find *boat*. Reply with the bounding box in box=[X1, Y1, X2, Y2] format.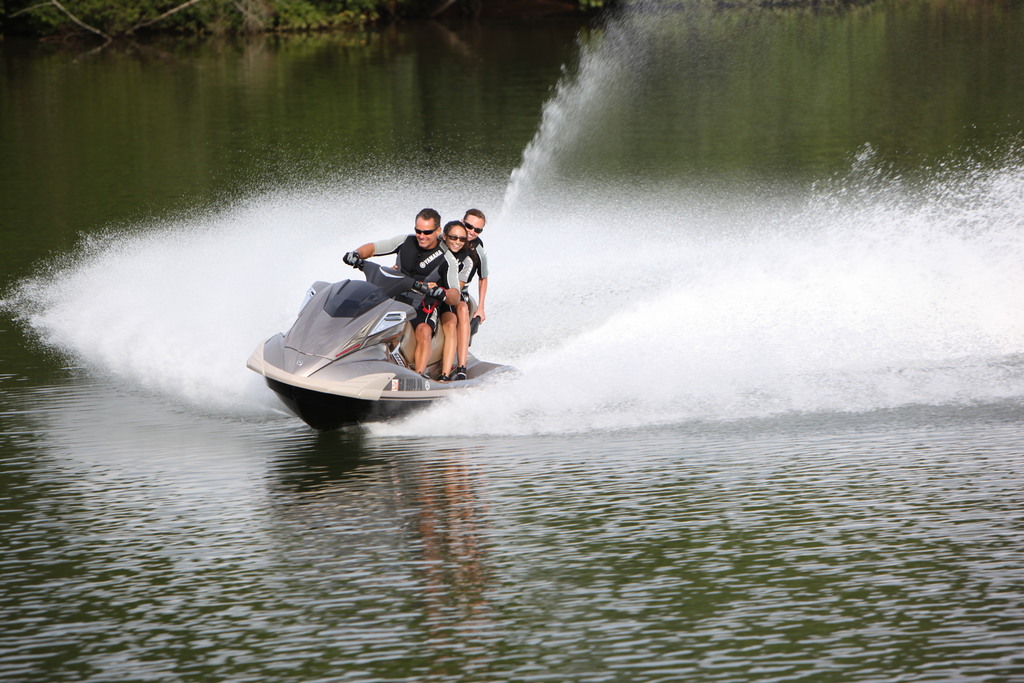
box=[212, 233, 537, 443].
